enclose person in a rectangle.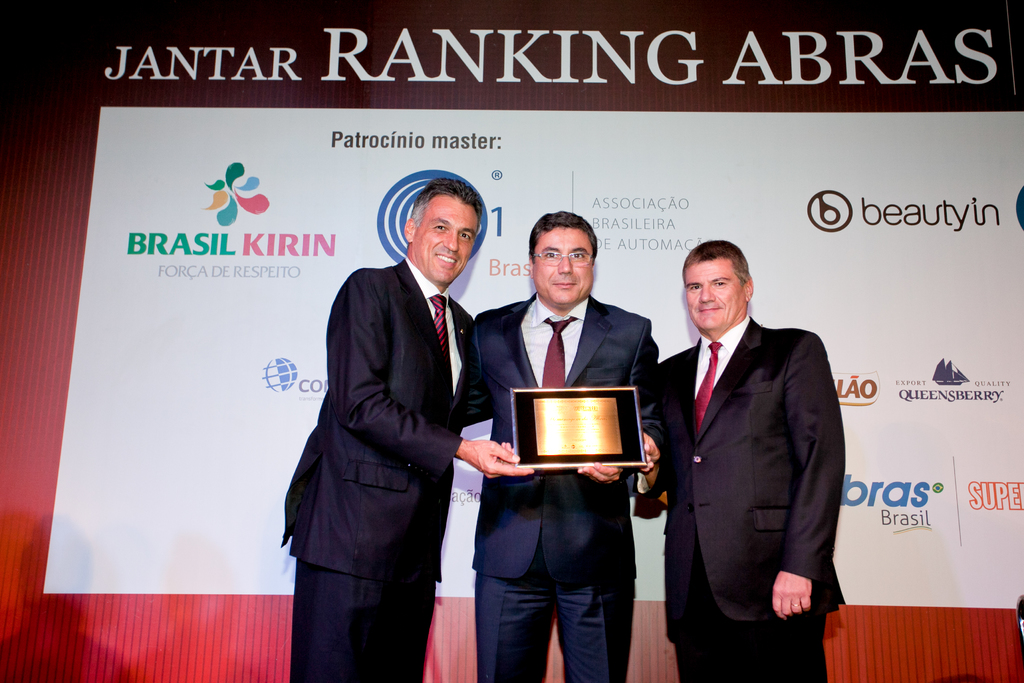
<box>466,211,662,682</box>.
